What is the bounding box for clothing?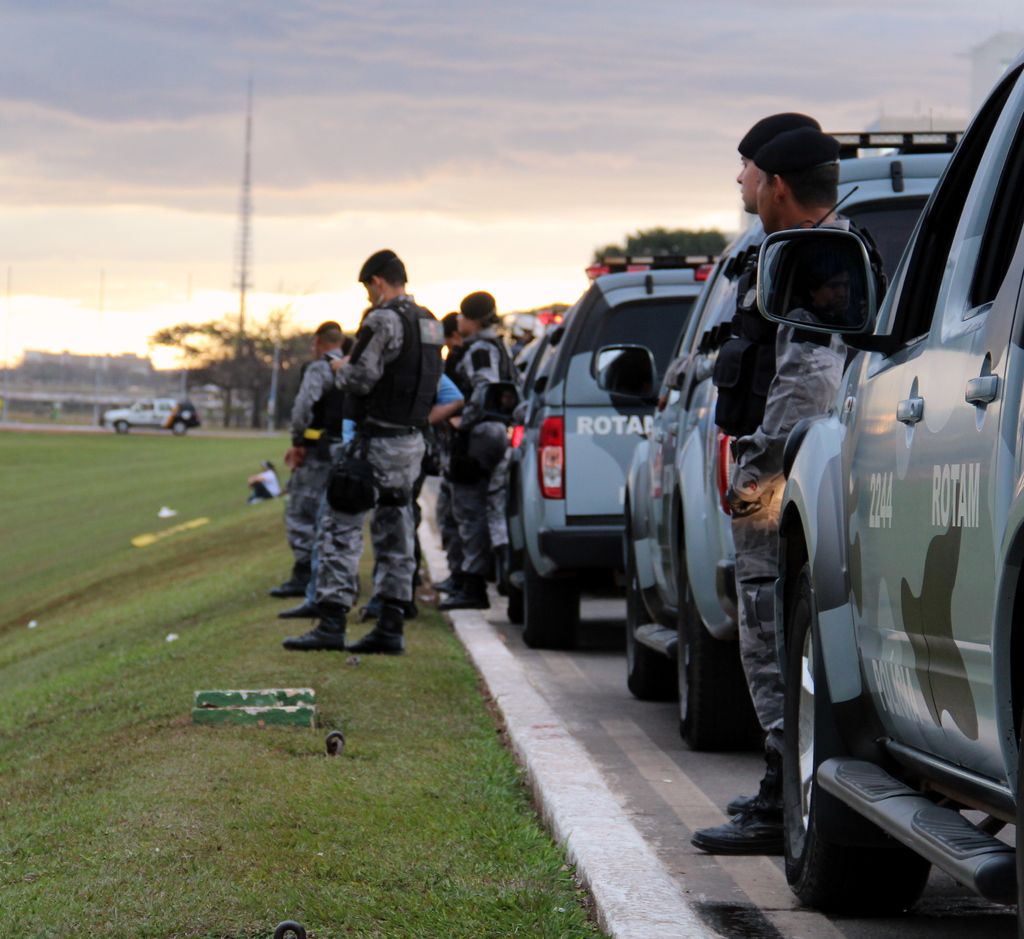
box(327, 289, 411, 598).
